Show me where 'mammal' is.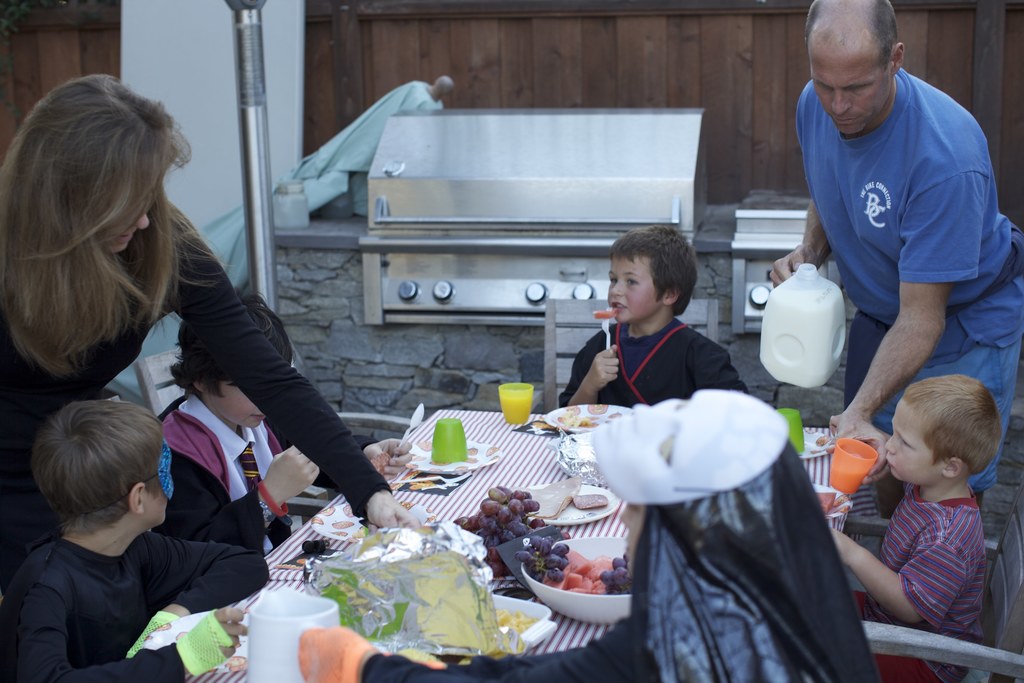
'mammal' is at bbox=[0, 72, 424, 525].
